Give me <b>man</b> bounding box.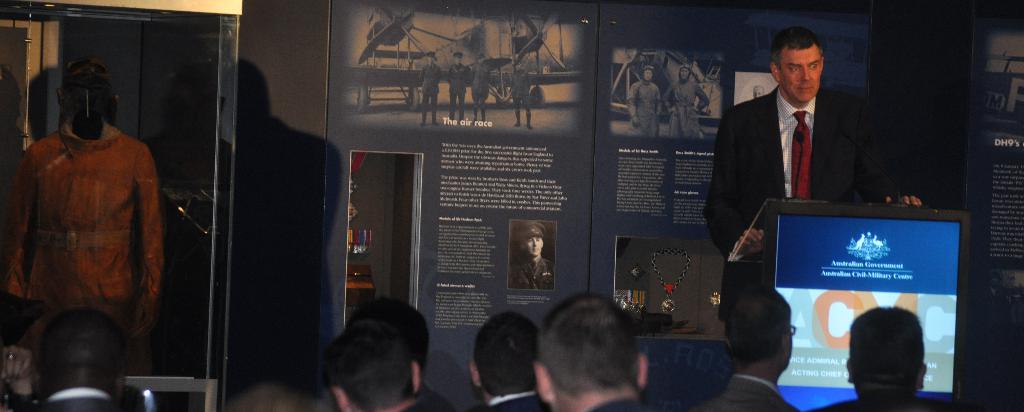
<box>419,51,445,126</box>.
